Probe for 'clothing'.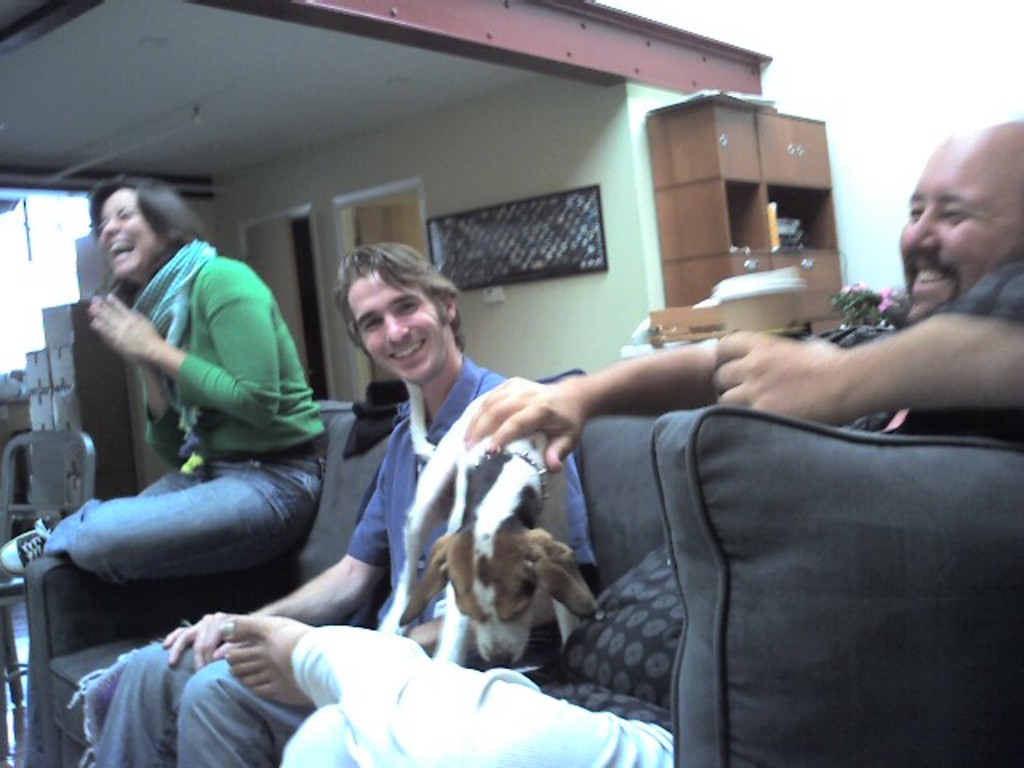
Probe result: {"x1": 93, "y1": 354, "x2": 594, "y2": 766}.
